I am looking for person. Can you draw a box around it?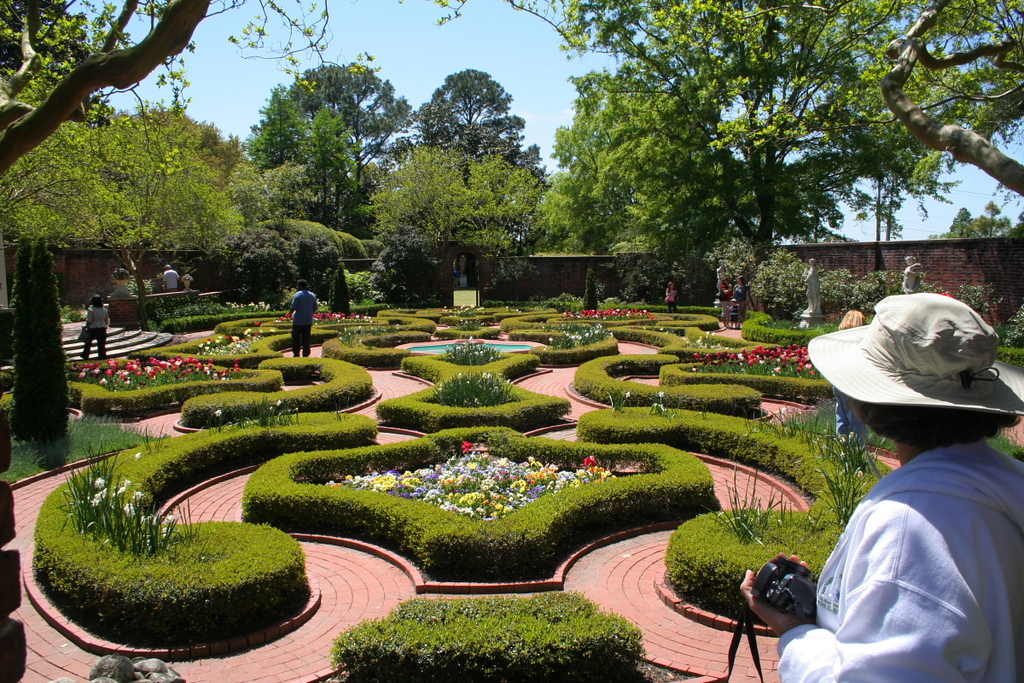
Sure, the bounding box is locate(741, 290, 1023, 682).
